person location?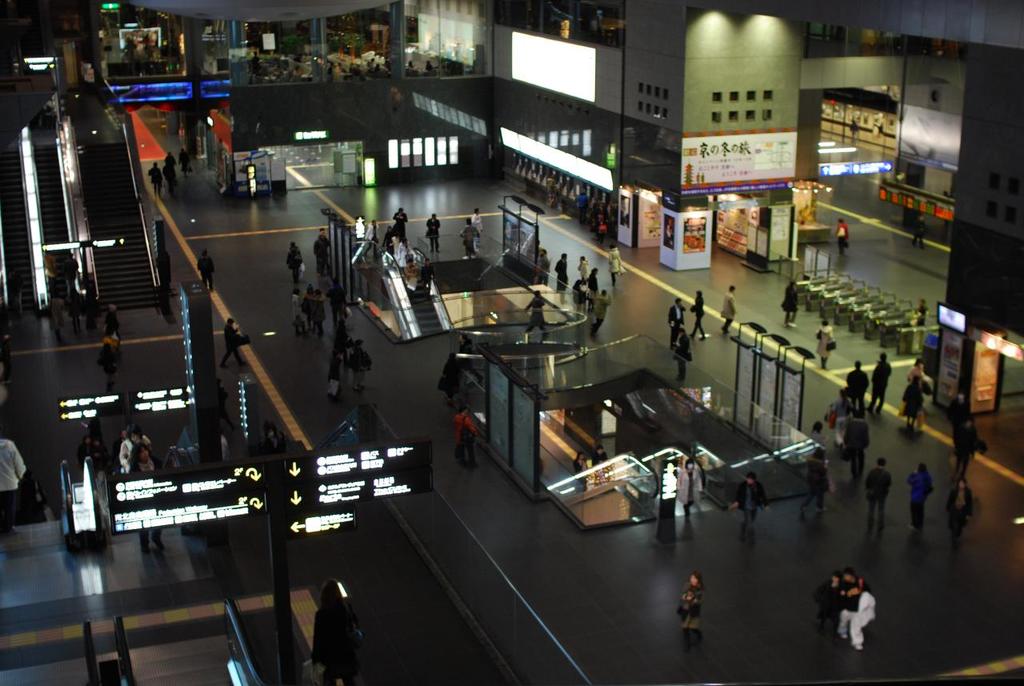
<bbox>330, 282, 347, 320</bbox>
